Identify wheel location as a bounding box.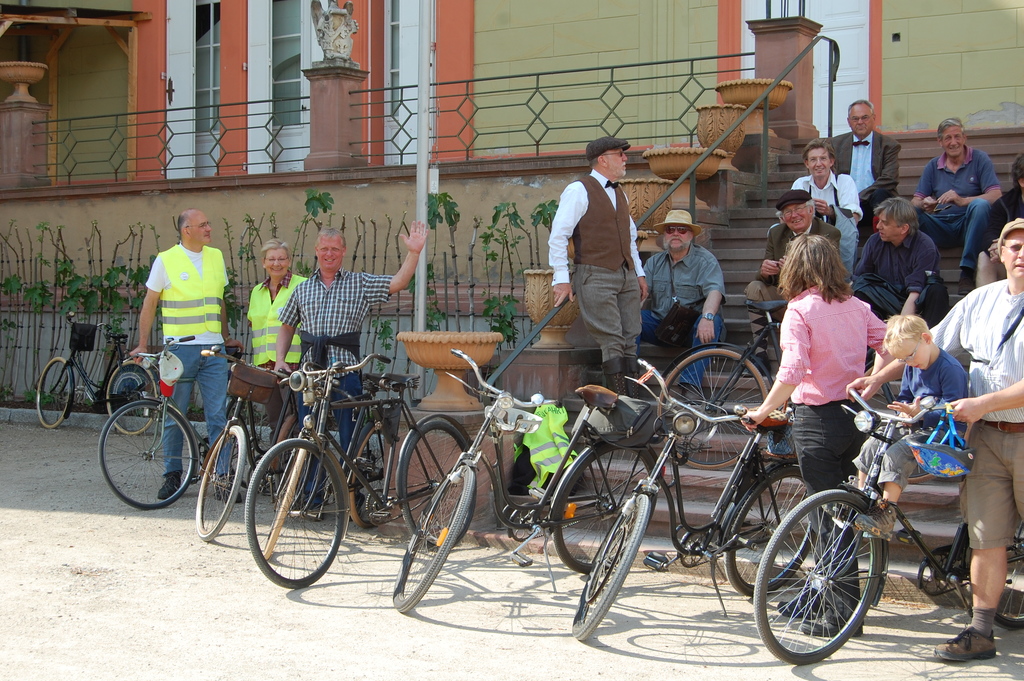
195 423 245 542.
